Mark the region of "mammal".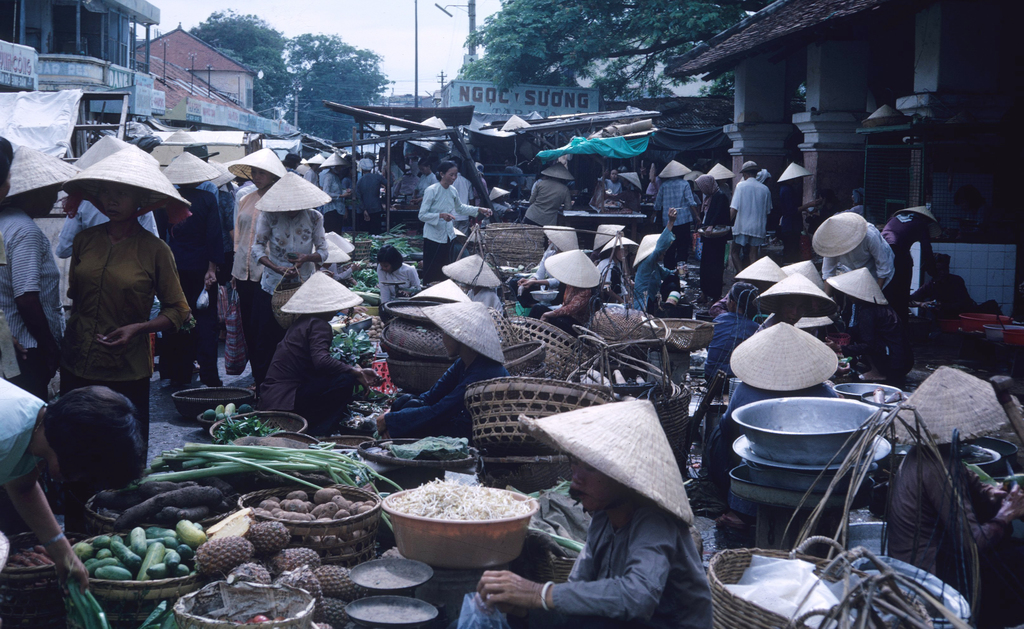
Region: <bbox>0, 134, 15, 274</bbox>.
